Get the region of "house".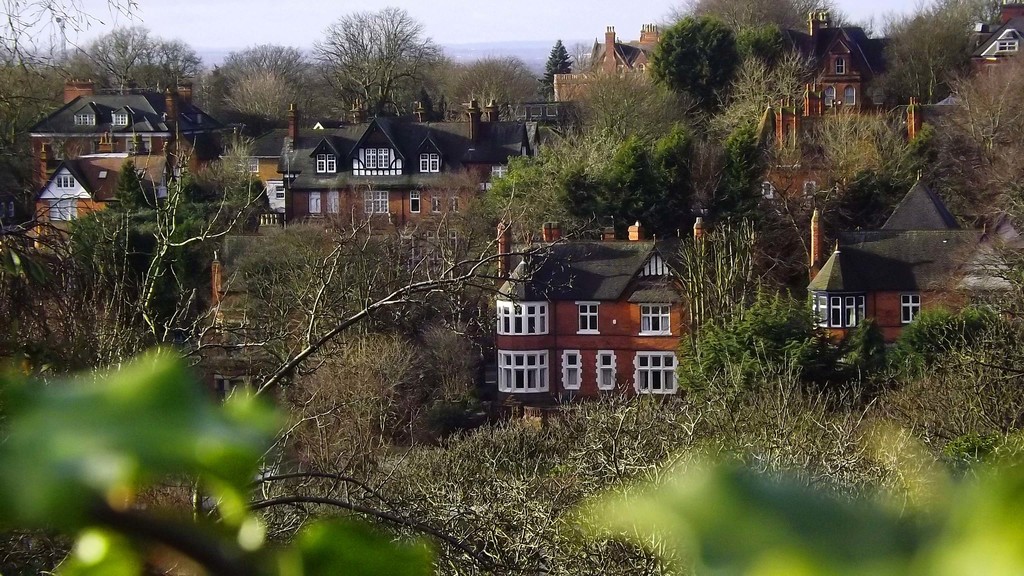
crop(559, 32, 661, 136).
